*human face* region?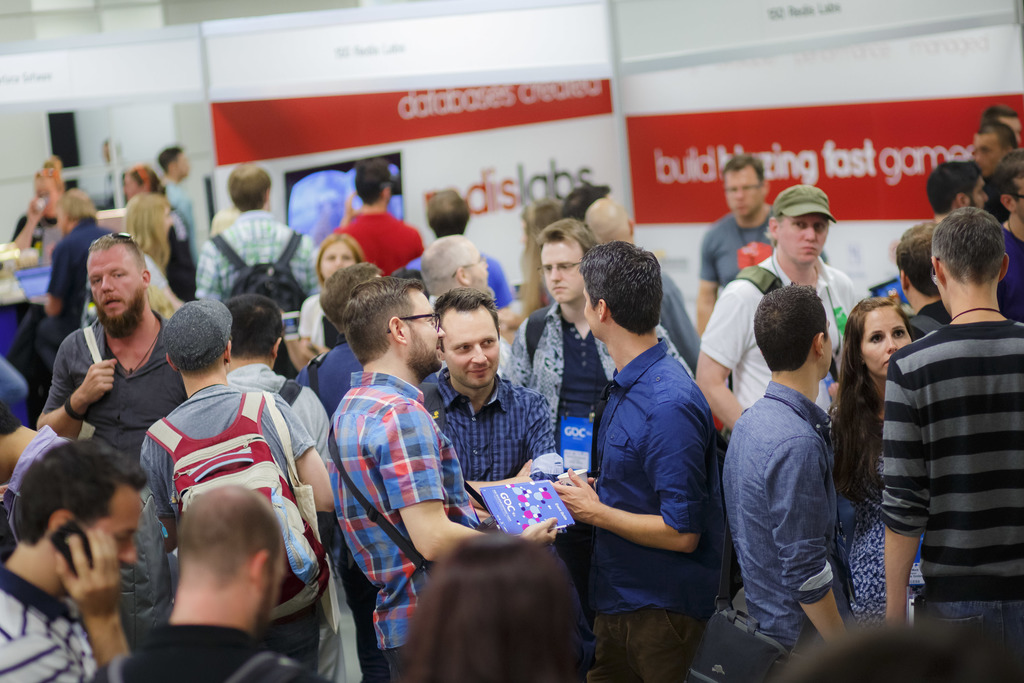
BBox(1000, 114, 1018, 145)
